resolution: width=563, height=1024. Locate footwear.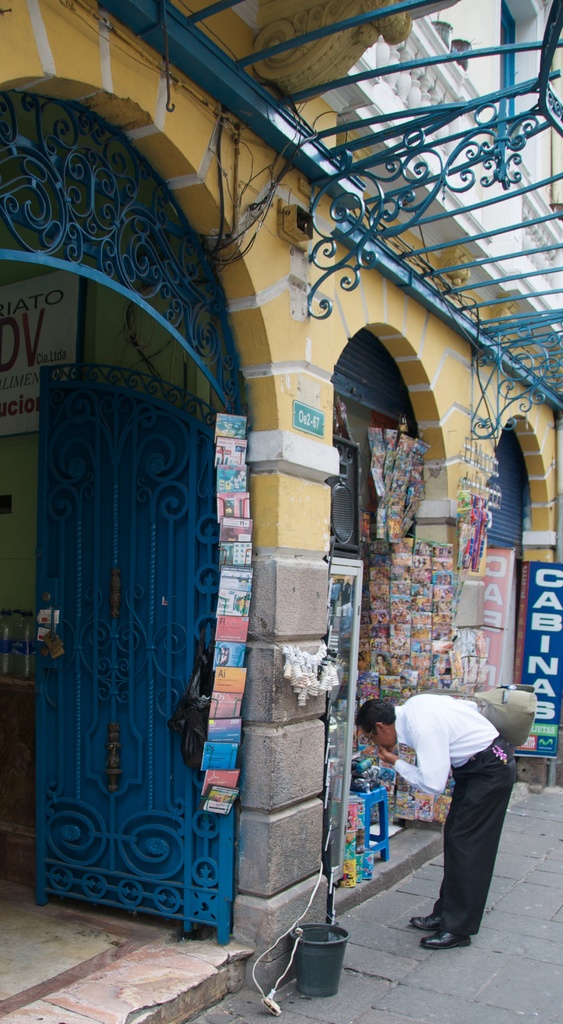
x1=409, y1=900, x2=440, y2=932.
